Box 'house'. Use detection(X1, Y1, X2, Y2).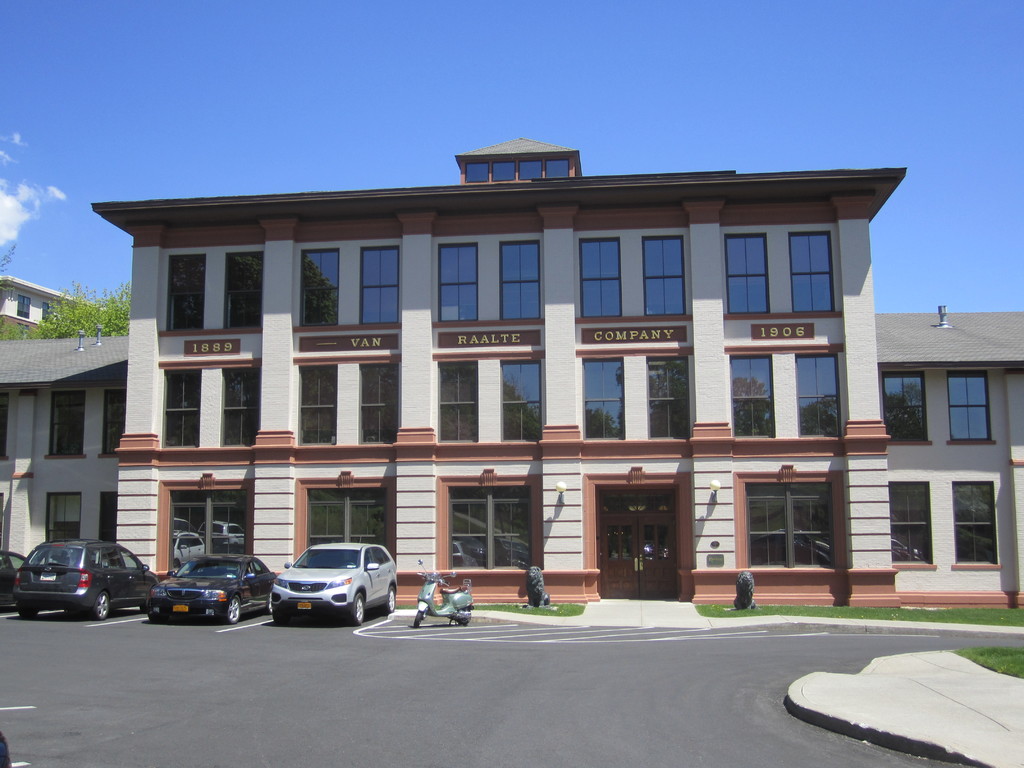
detection(872, 308, 1023, 607).
